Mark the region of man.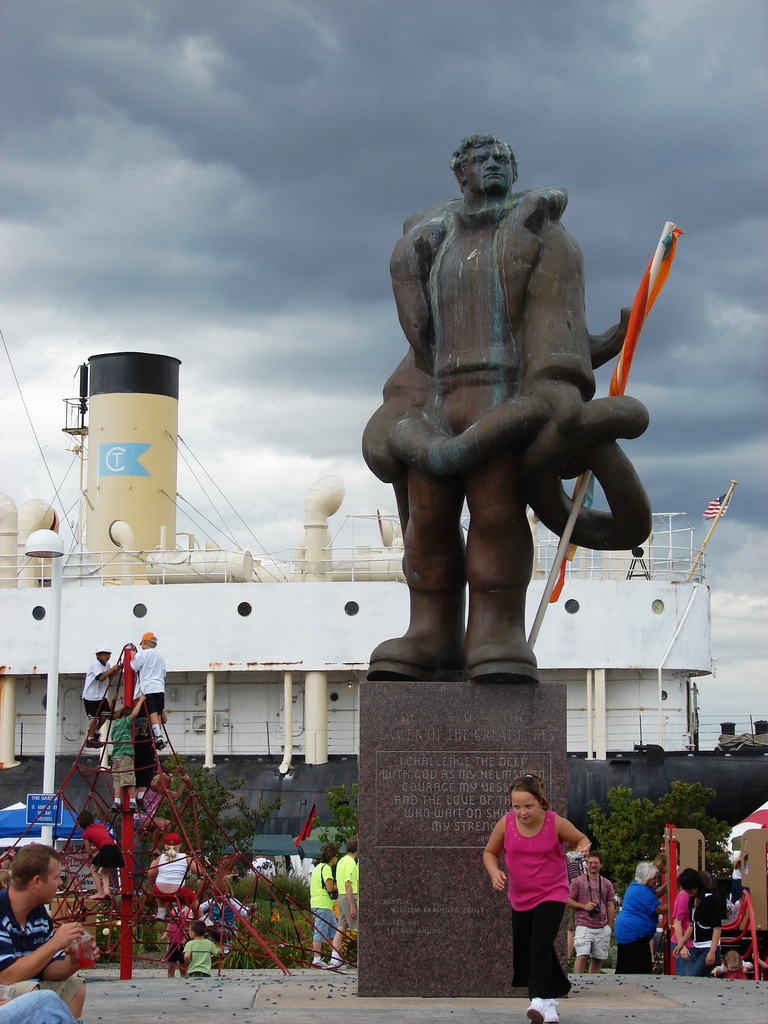
Region: bbox=[1, 864, 97, 1009].
